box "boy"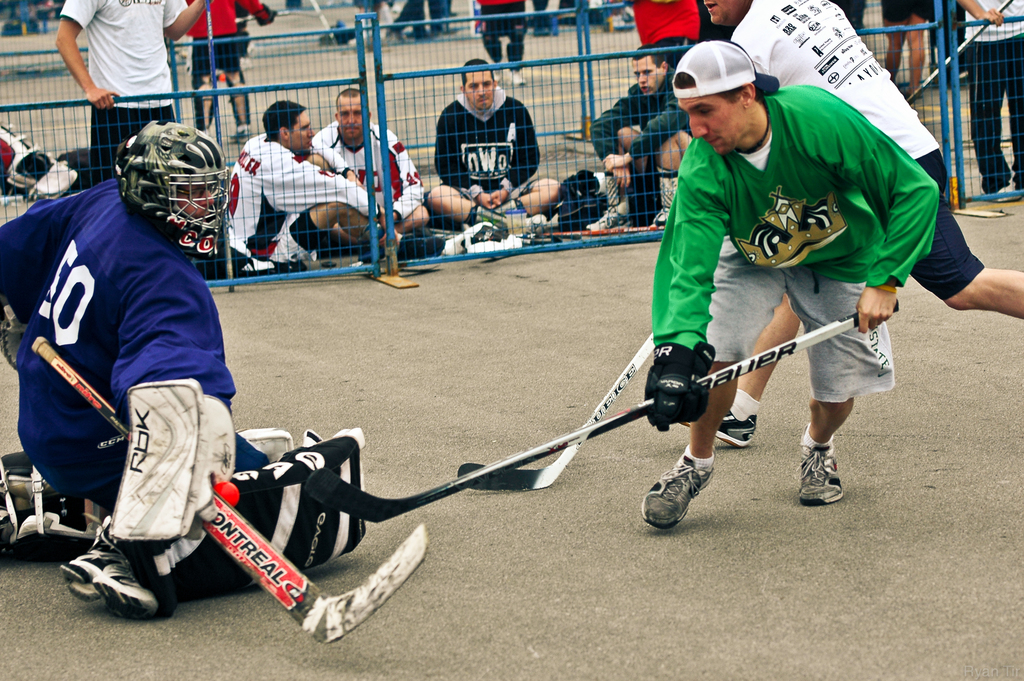
region(0, 119, 359, 619)
